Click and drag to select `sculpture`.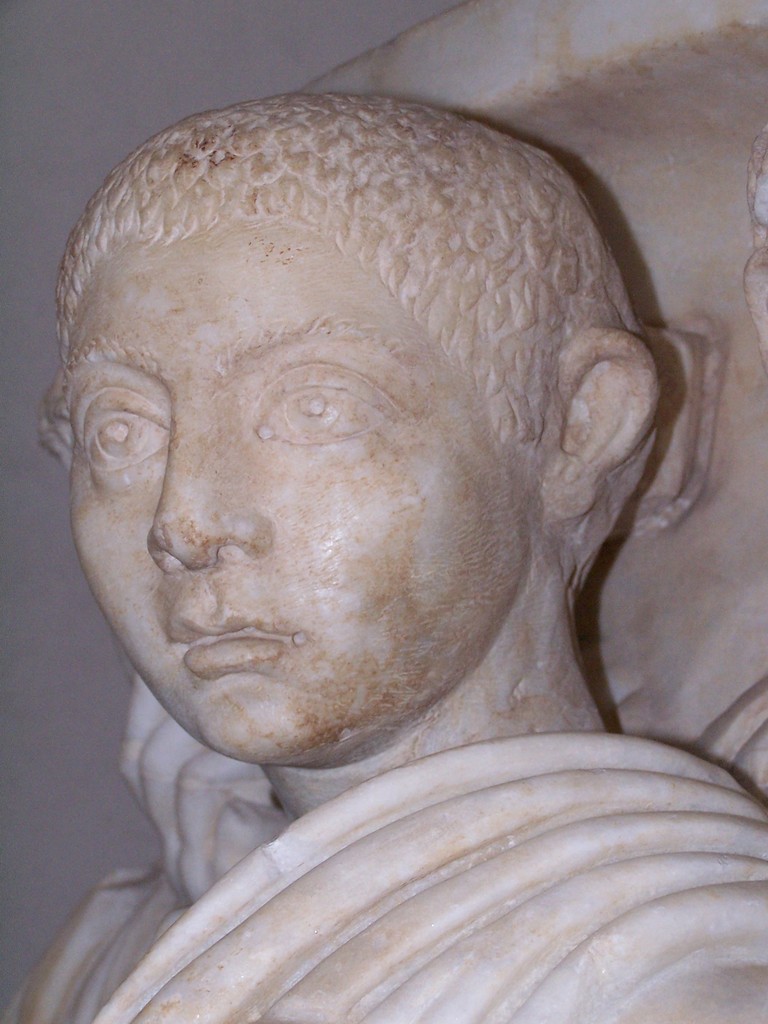
Selection: [x1=0, y1=0, x2=767, y2=1023].
